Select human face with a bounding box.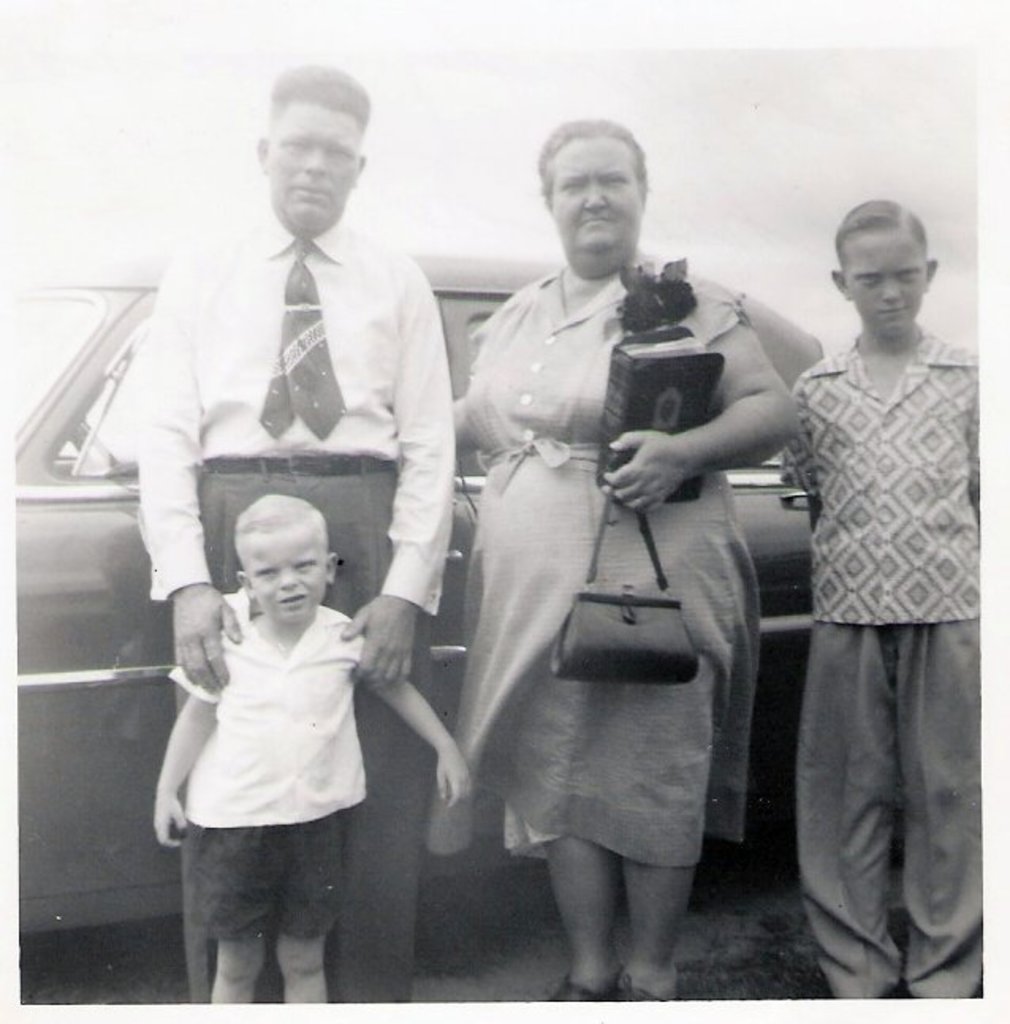
rect(249, 529, 325, 622).
